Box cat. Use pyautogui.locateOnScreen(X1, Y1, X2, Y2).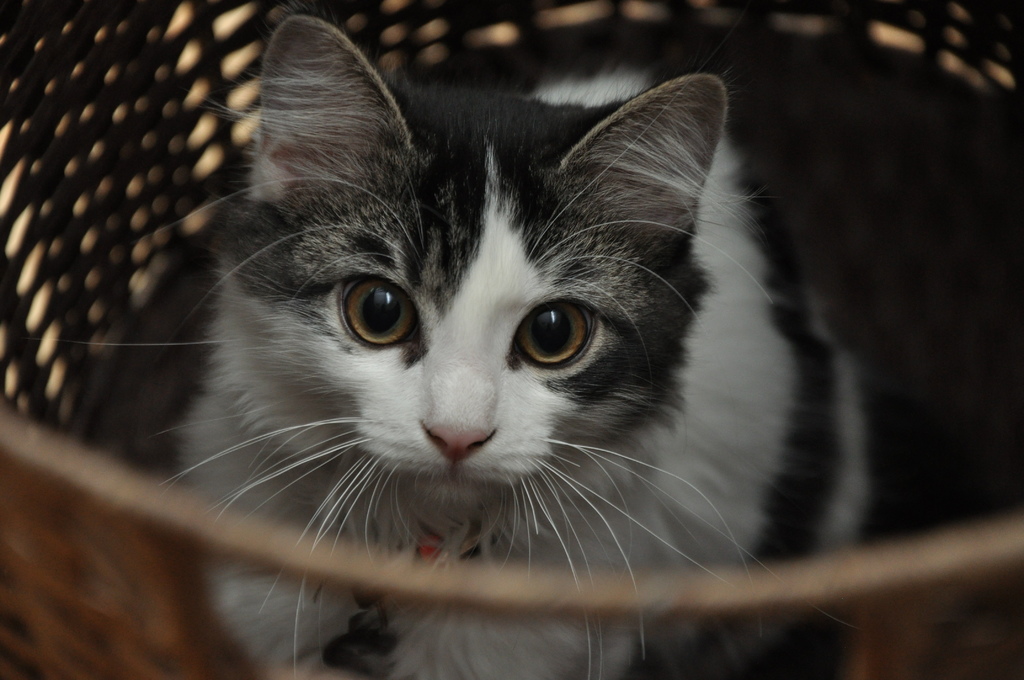
pyautogui.locateOnScreen(129, 3, 879, 679).
